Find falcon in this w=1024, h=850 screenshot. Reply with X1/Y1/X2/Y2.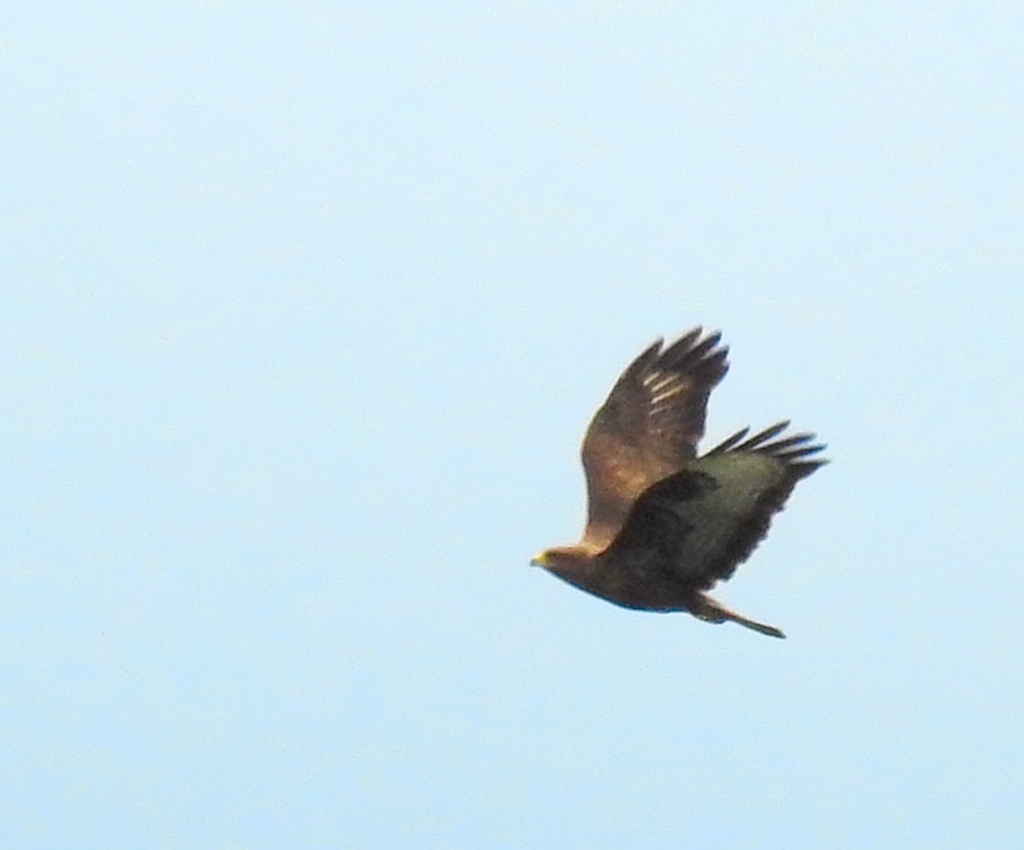
529/320/829/641.
